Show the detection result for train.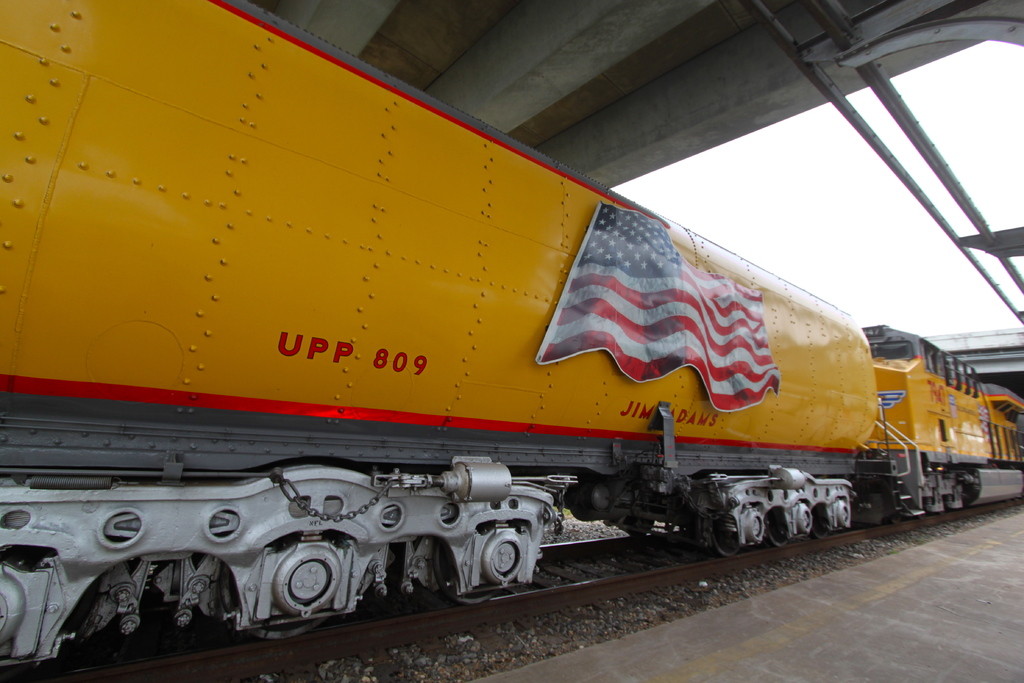
box=[0, 0, 1023, 682].
